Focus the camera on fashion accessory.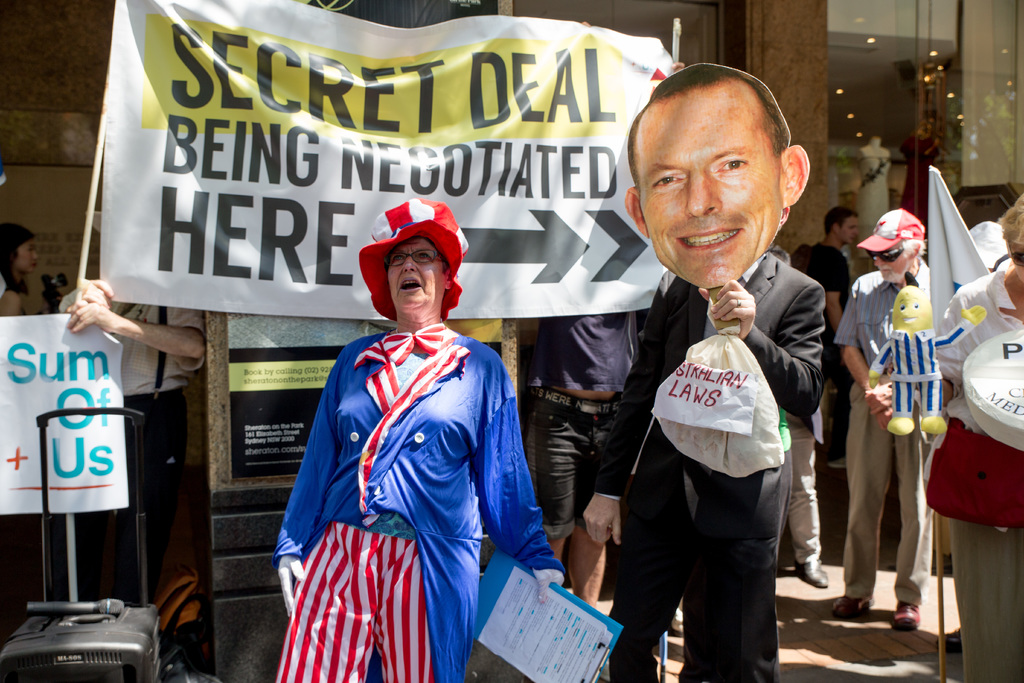
Focus region: select_region(532, 568, 564, 604).
